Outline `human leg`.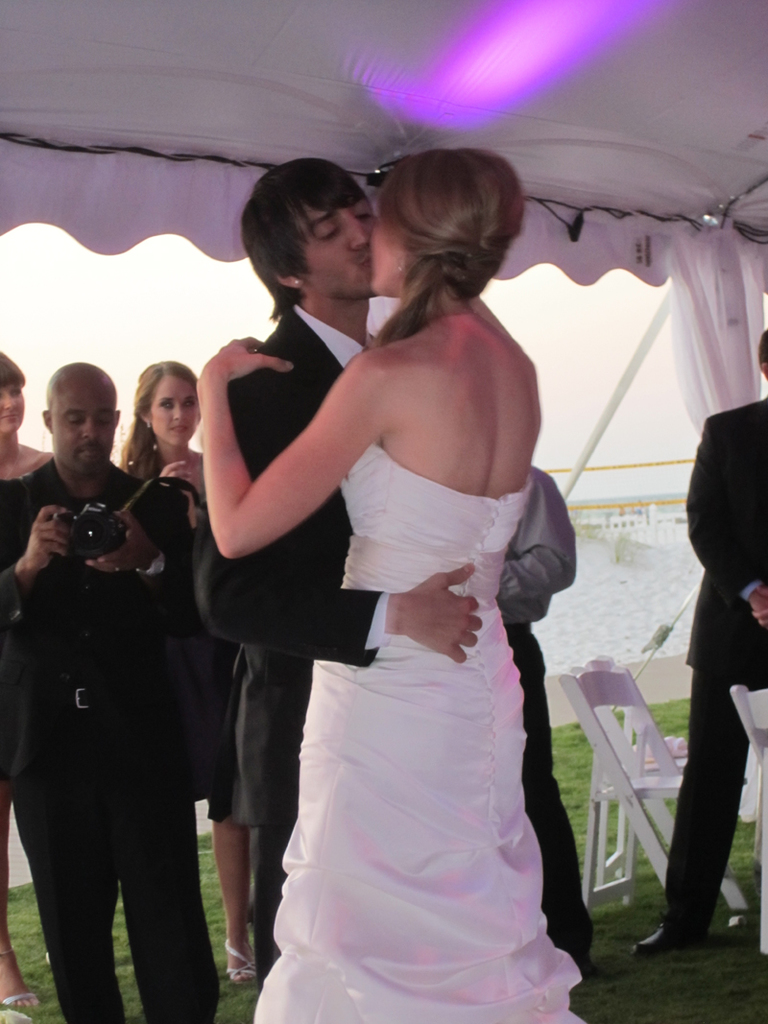
Outline: region(112, 729, 215, 1023).
